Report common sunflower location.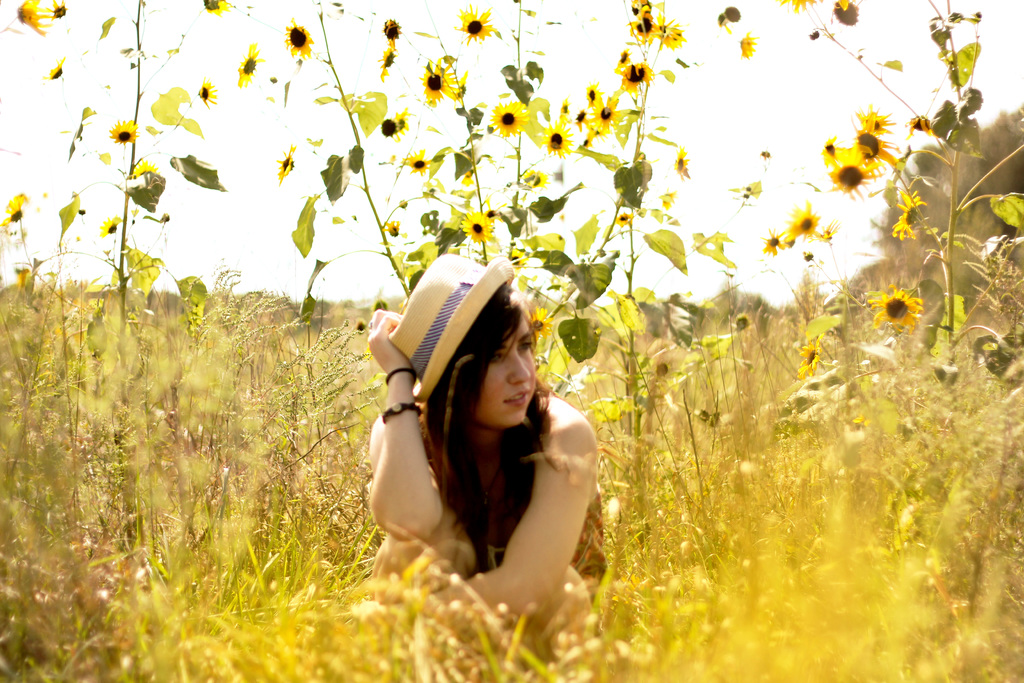
Report: bbox=[547, 124, 568, 155].
